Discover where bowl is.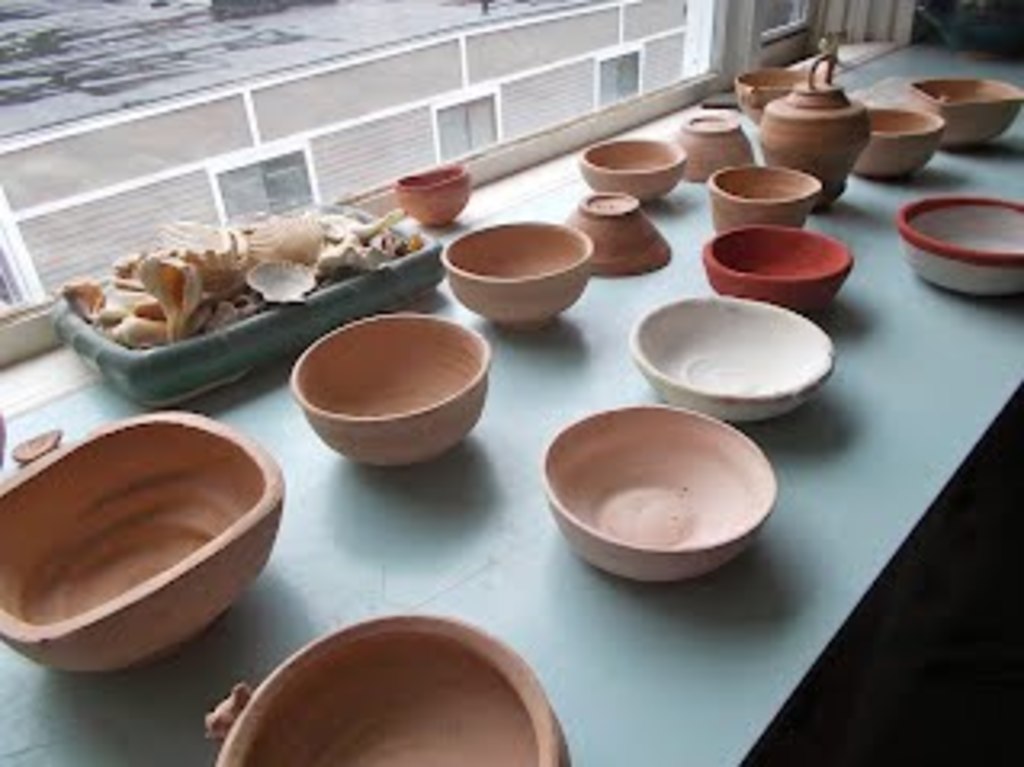
Discovered at BBox(857, 109, 937, 173).
